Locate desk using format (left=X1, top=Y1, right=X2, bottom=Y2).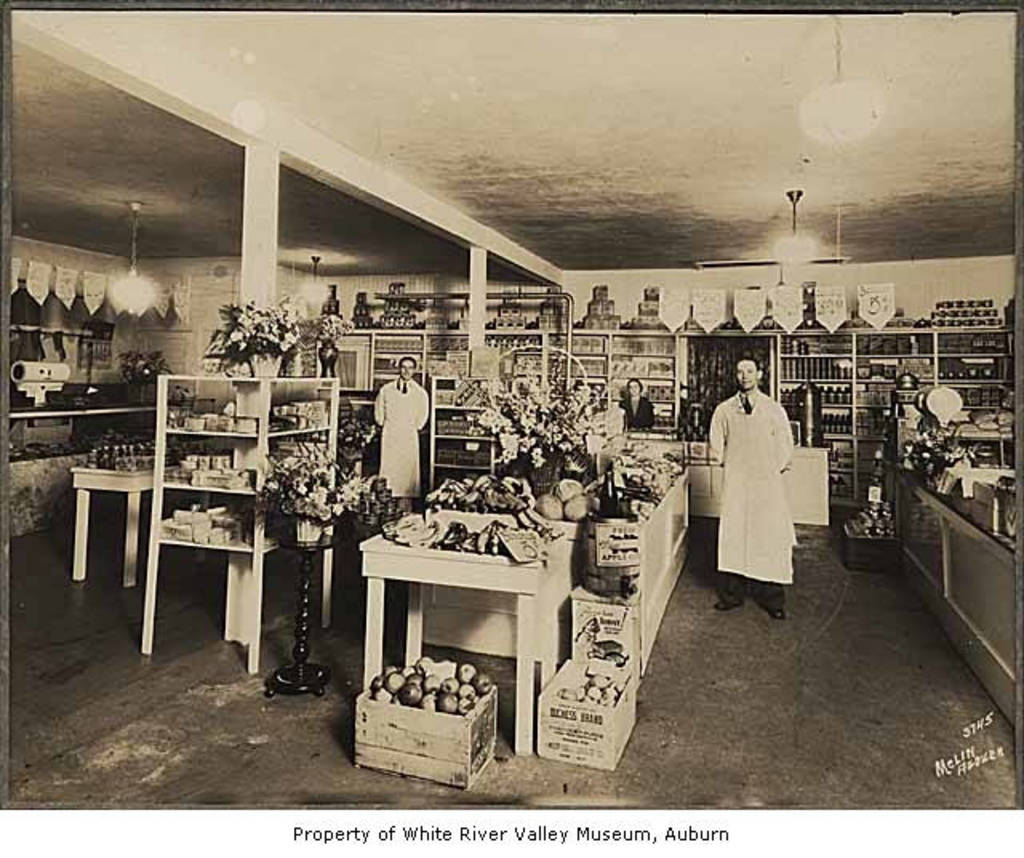
(left=357, top=507, right=578, bottom=751).
